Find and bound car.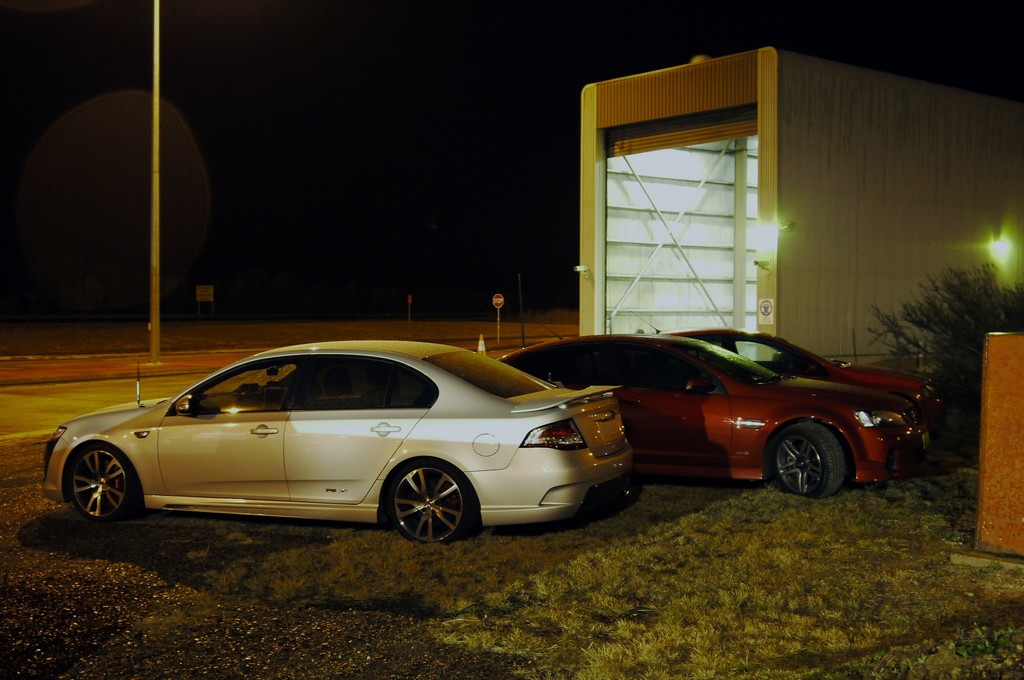
Bound: {"left": 627, "top": 308, "right": 939, "bottom": 434}.
